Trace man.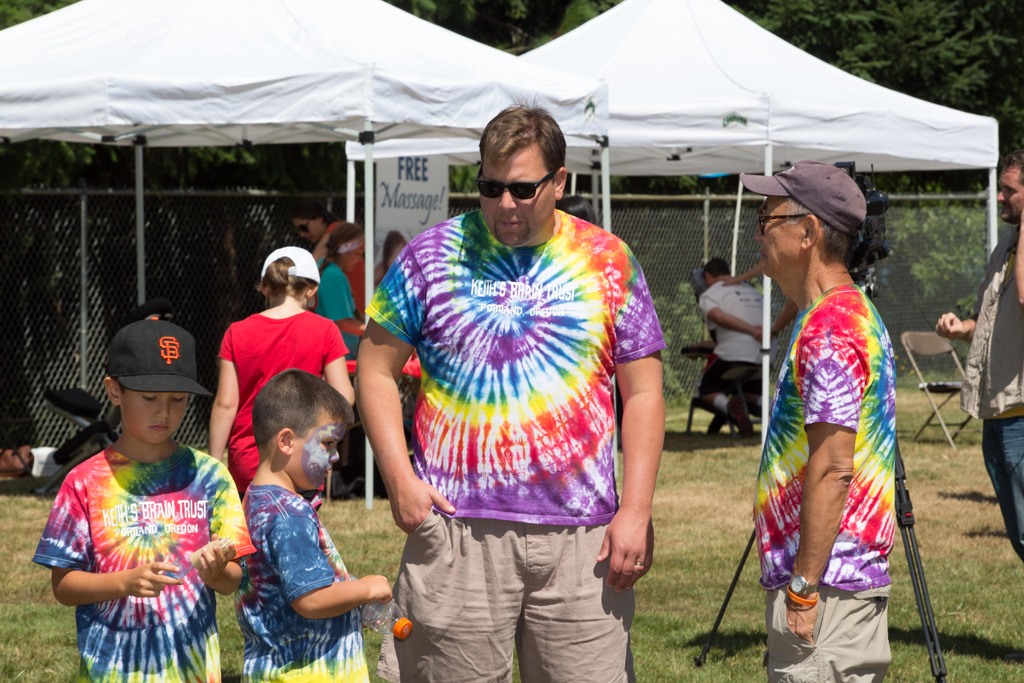
Traced to {"left": 696, "top": 258, "right": 771, "bottom": 436}.
